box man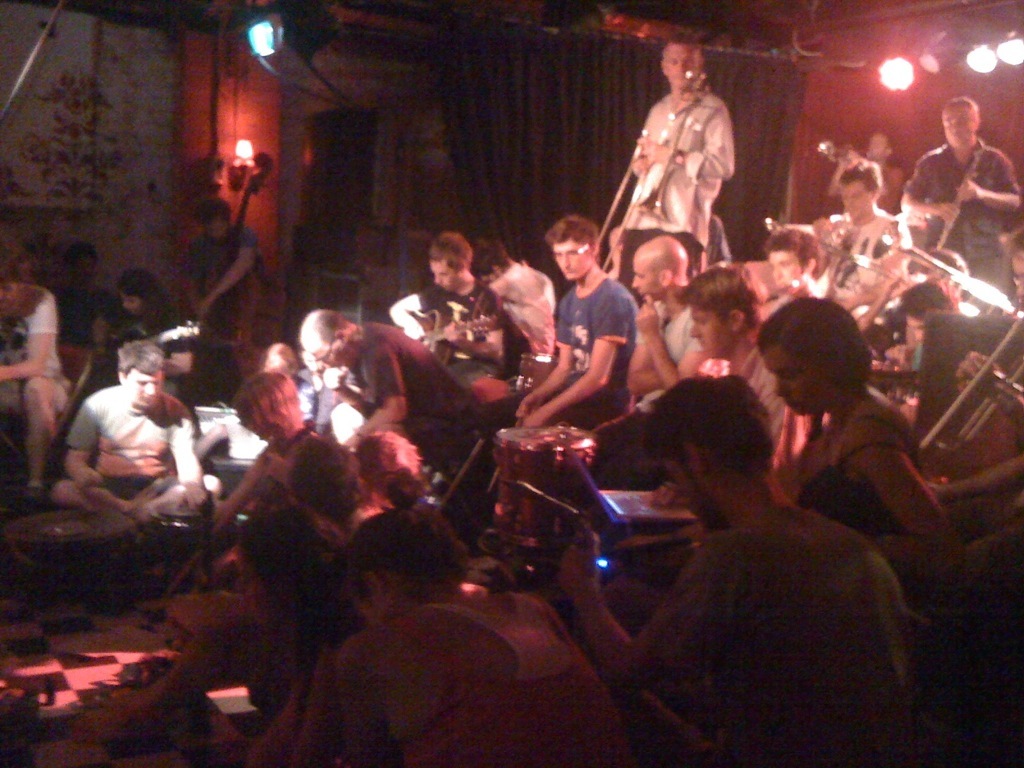
53:339:213:529
